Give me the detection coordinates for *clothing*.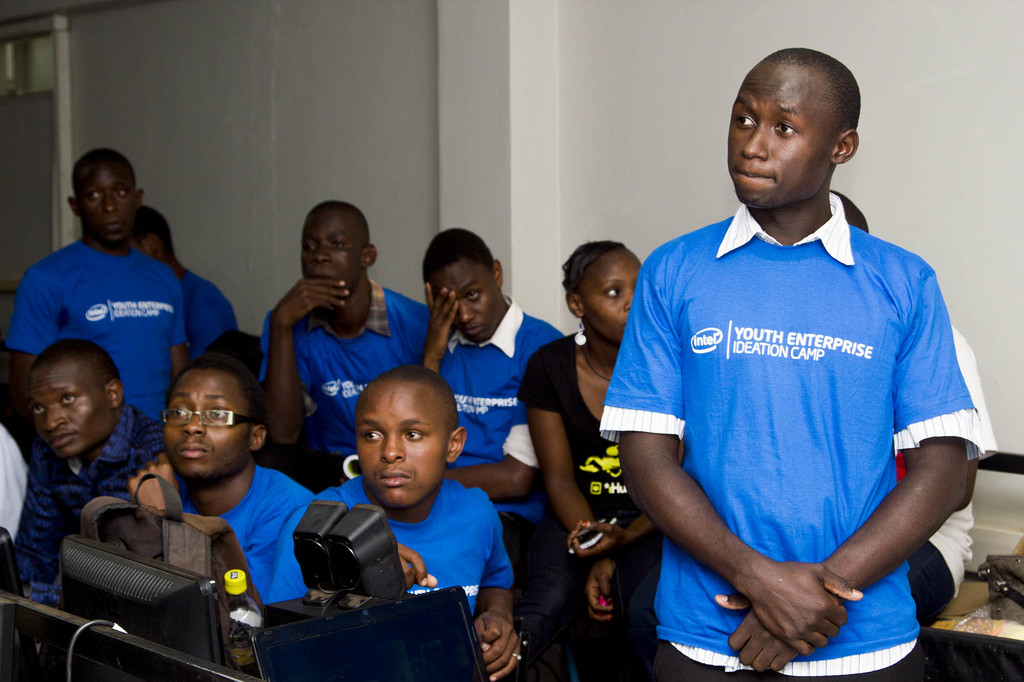
box(519, 340, 655, 681).
